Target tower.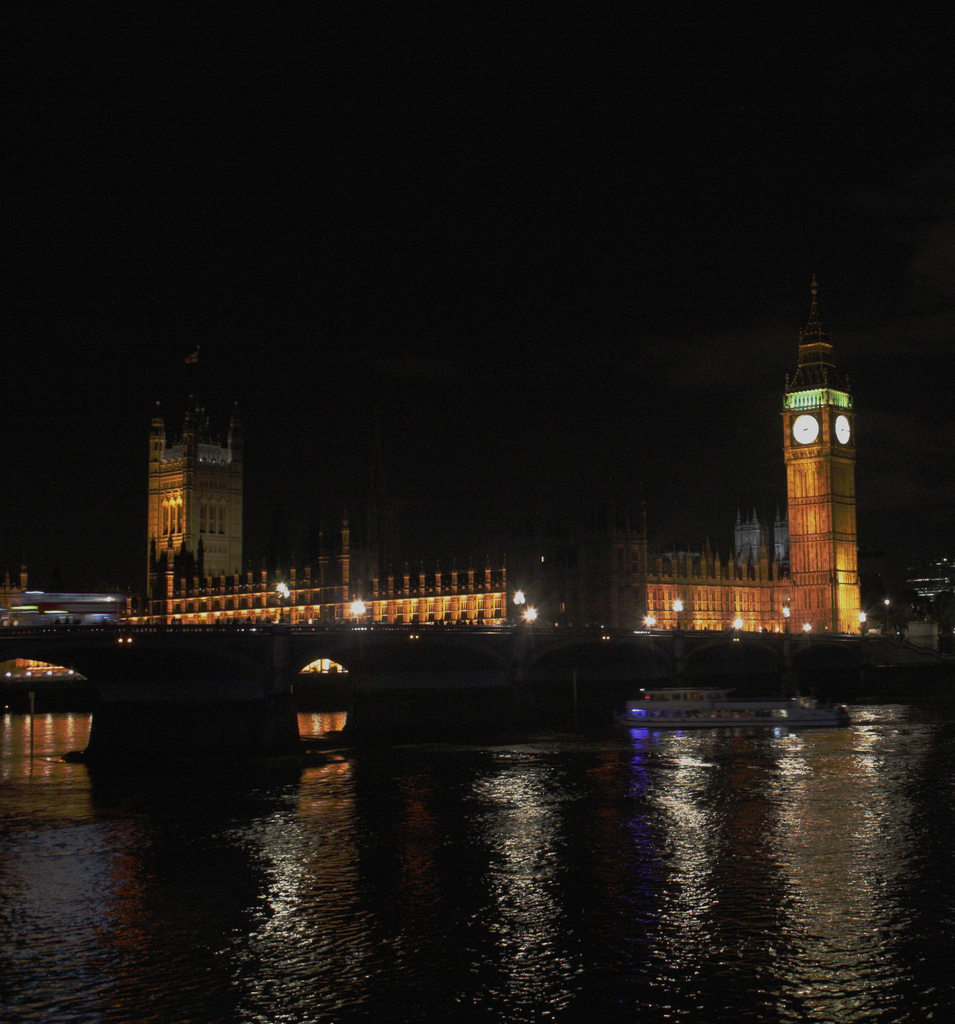
Target region: [left=780, top=275, right=863, bottom=639].
